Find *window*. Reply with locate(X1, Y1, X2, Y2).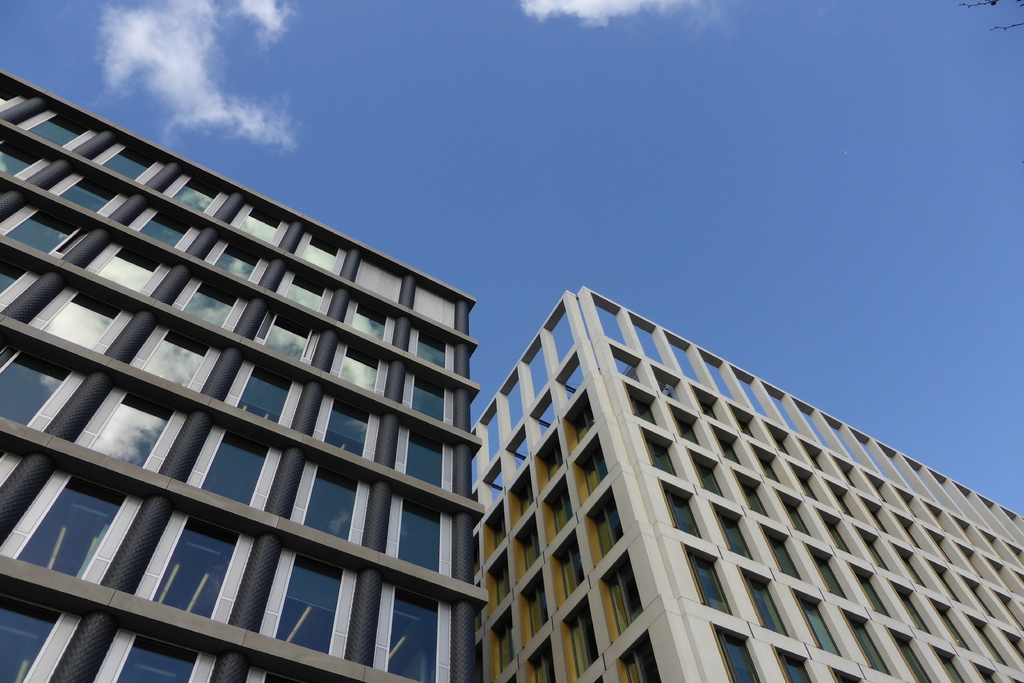
locate(141, 209, 193, 252).
